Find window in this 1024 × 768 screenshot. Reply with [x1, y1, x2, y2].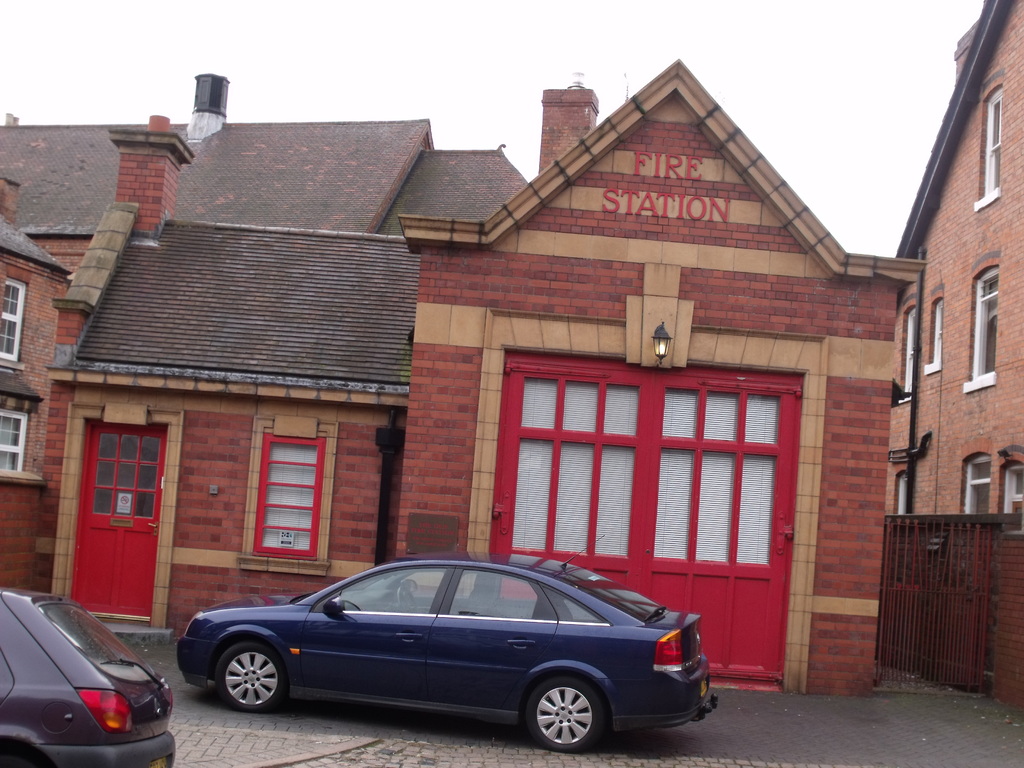
[500, 575, 545, 598].
